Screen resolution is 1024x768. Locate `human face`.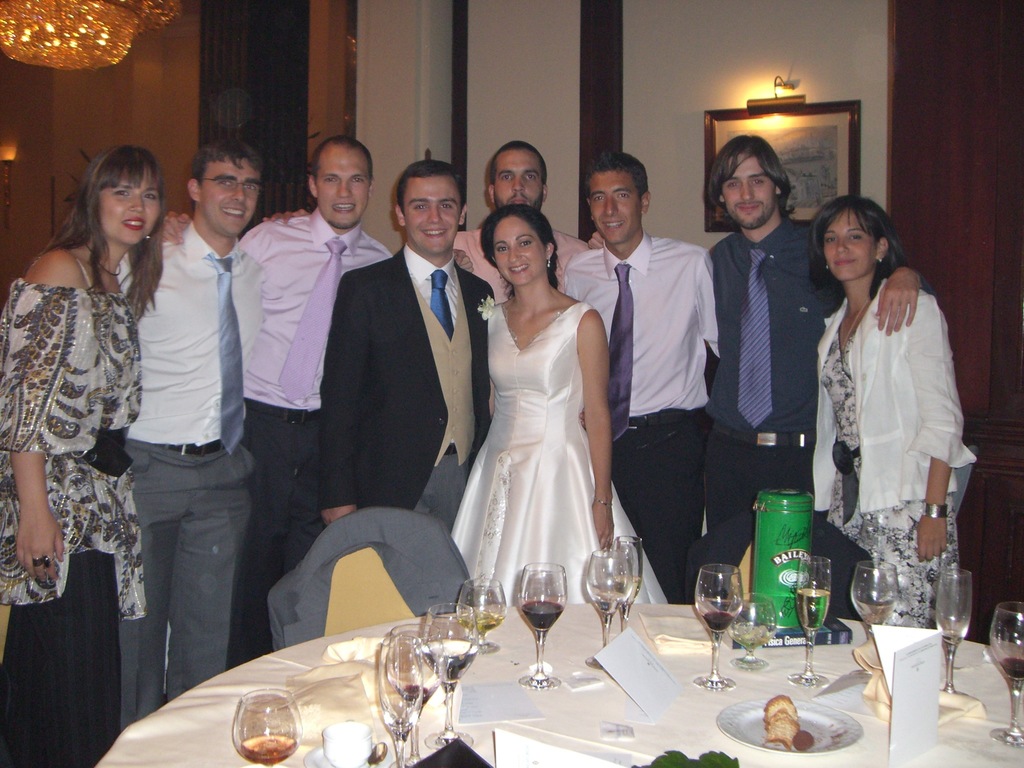
723 152 777 227.
